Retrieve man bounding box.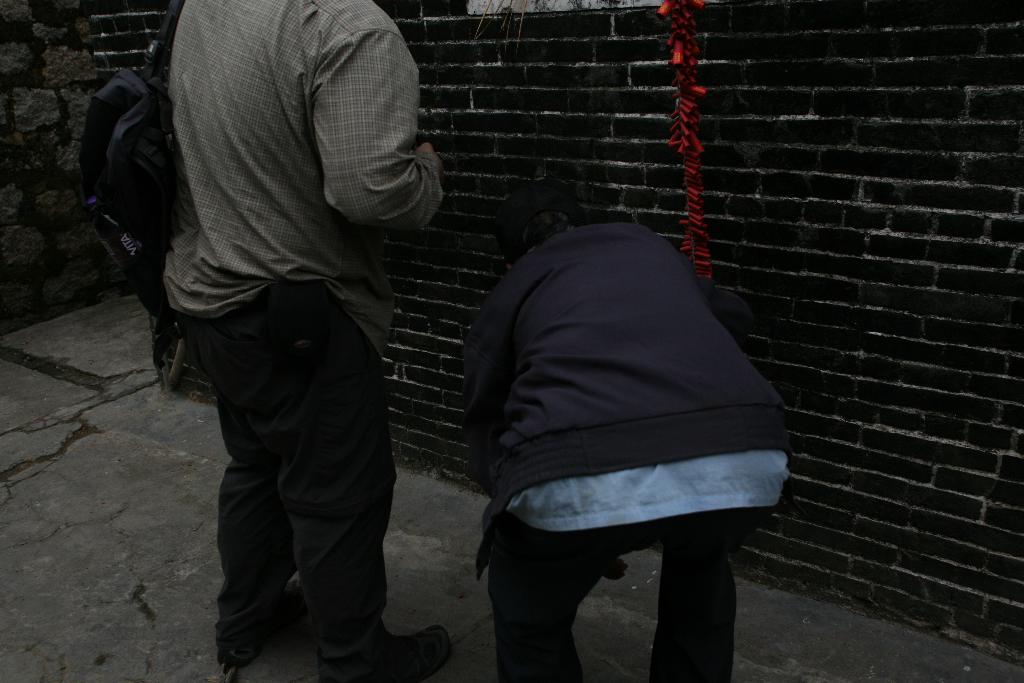
Bounding box: box(106, 26, 487, 682).
